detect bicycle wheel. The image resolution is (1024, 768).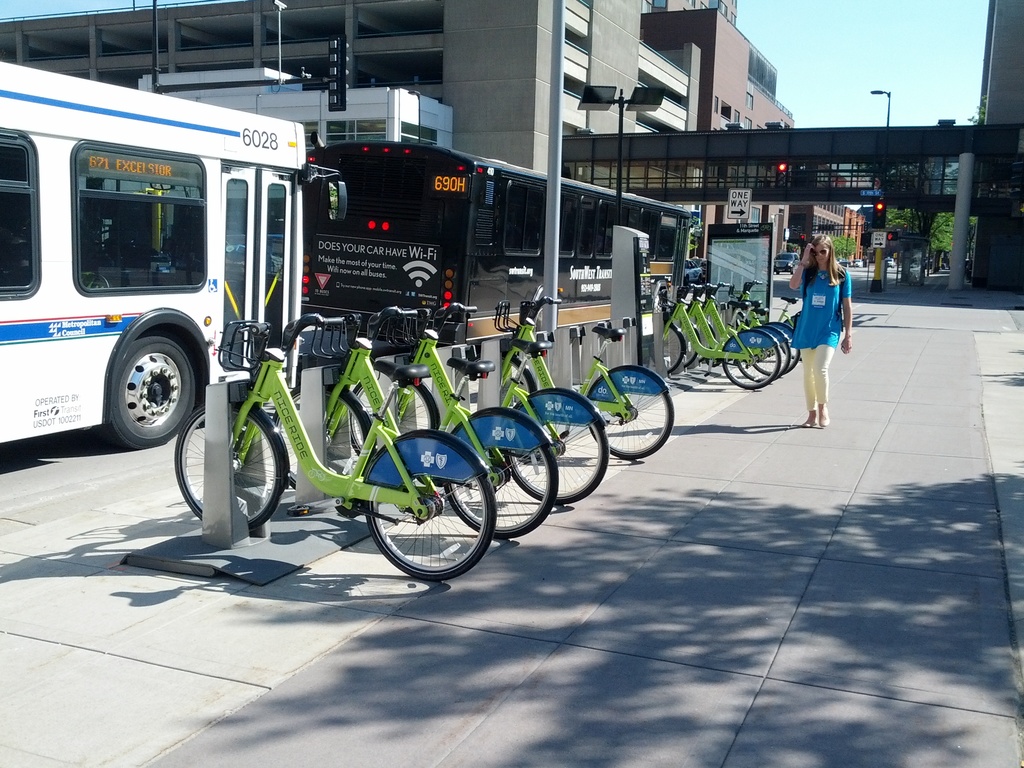
x1=169 y1=397 x2=285 y2=531.
